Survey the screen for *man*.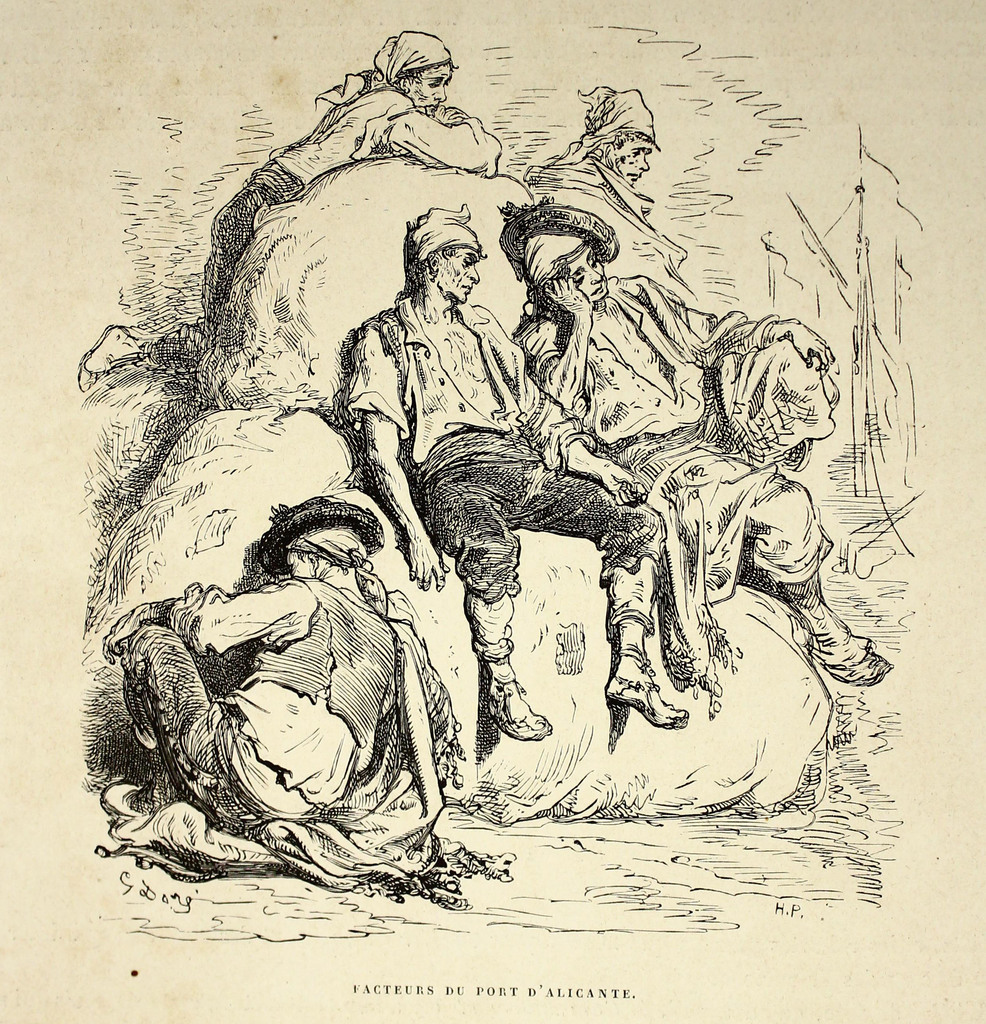
Survey found: detection(513, 70, 719, 318).
